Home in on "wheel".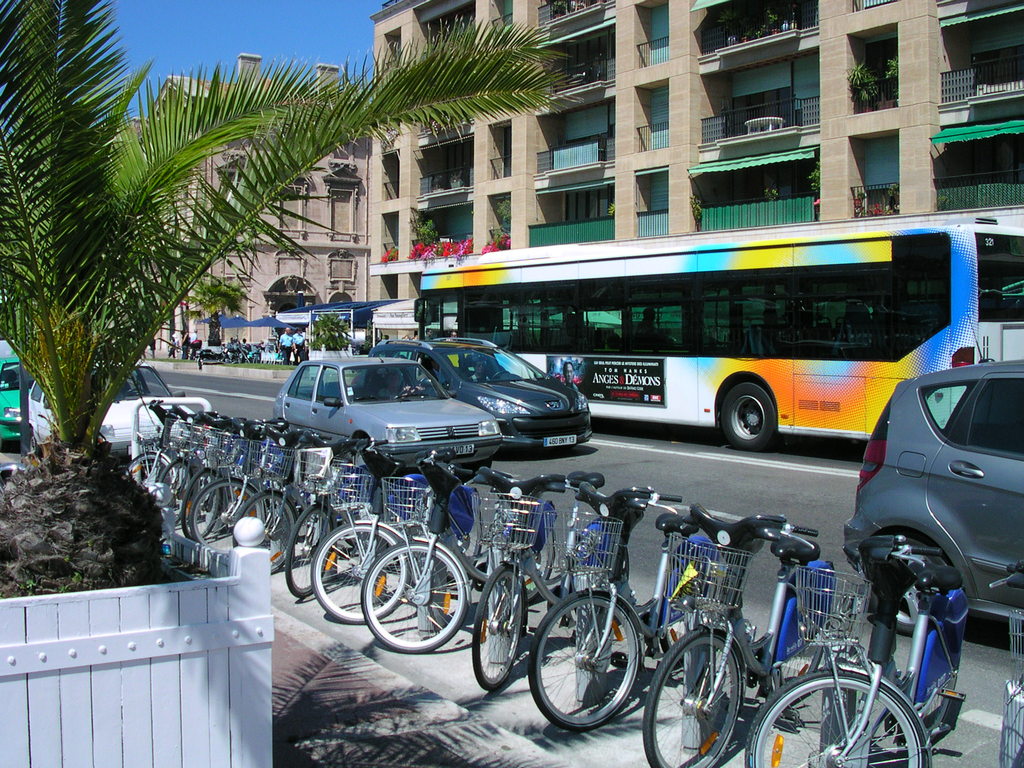
Homed in at 718,383,776,452.
